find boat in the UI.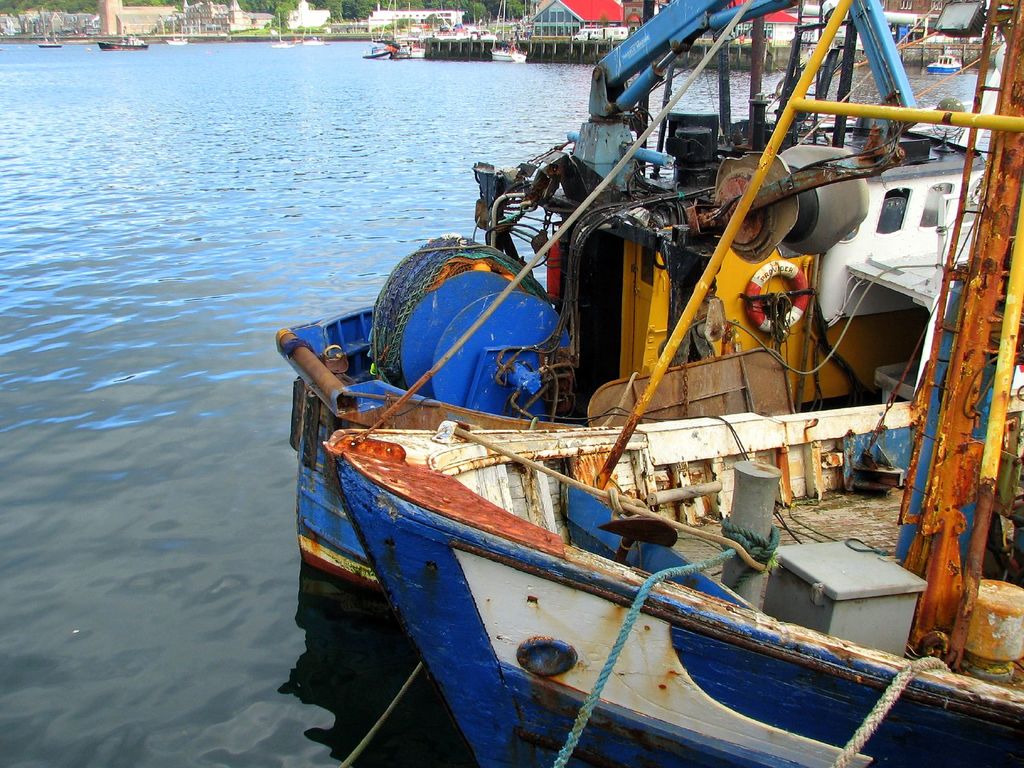
UI element at left=429, top=0, right=492, bottom=44.
